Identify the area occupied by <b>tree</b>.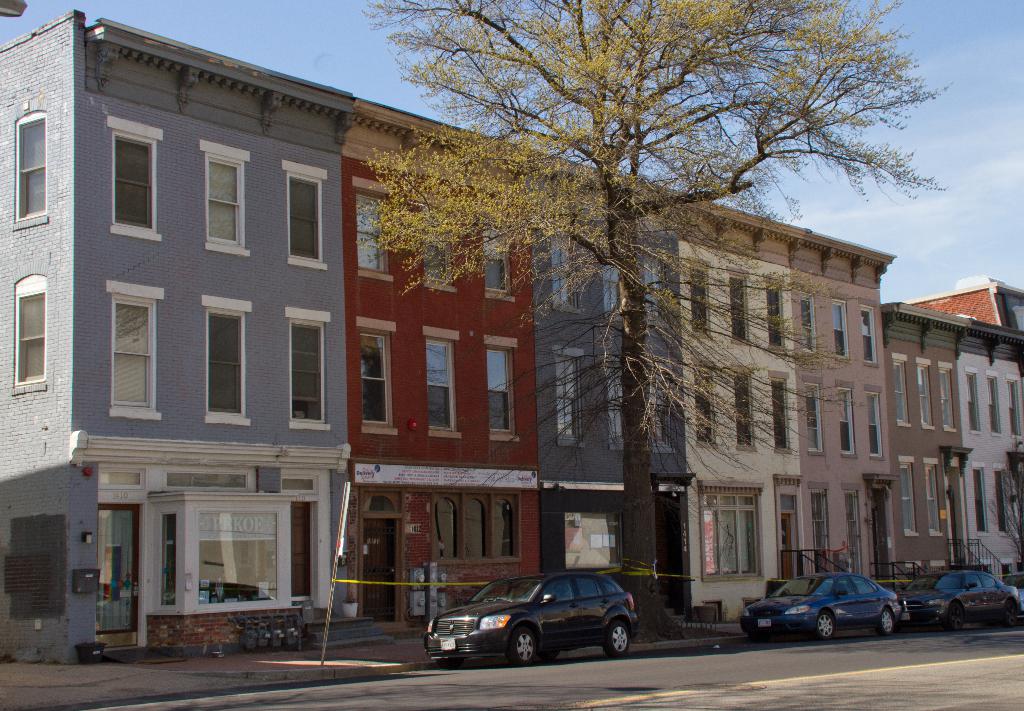
Area: l=351, t=0, r=957, b=639.
